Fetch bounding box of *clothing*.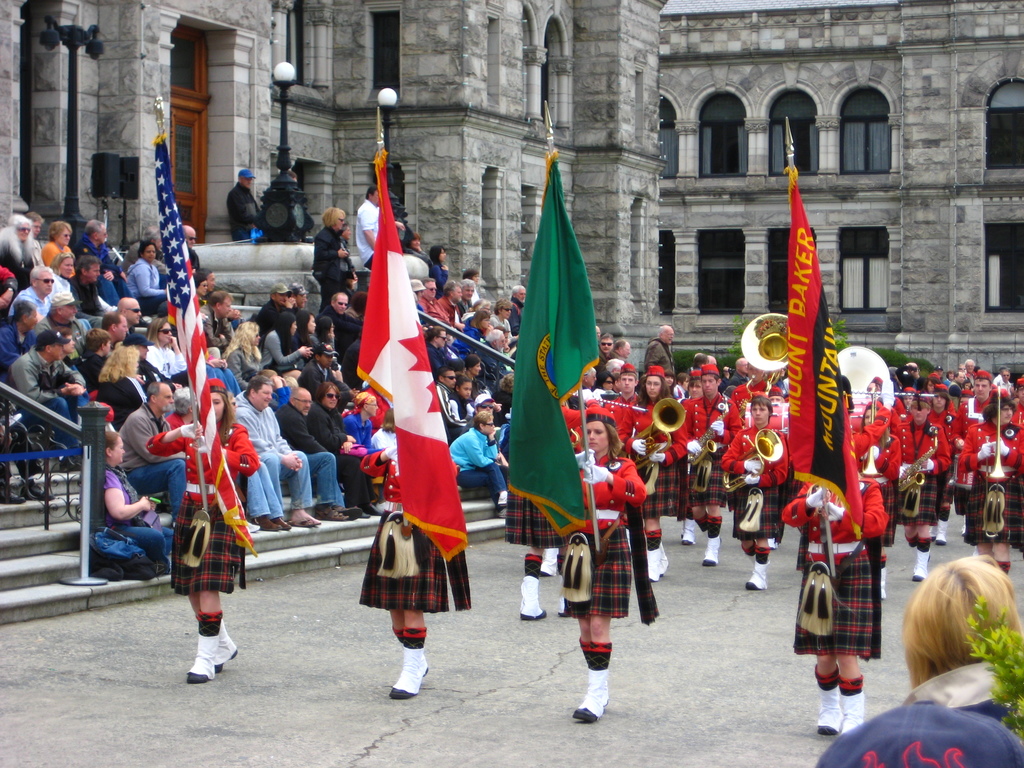
Bbox: box=[957, 424, 1023, 559].
